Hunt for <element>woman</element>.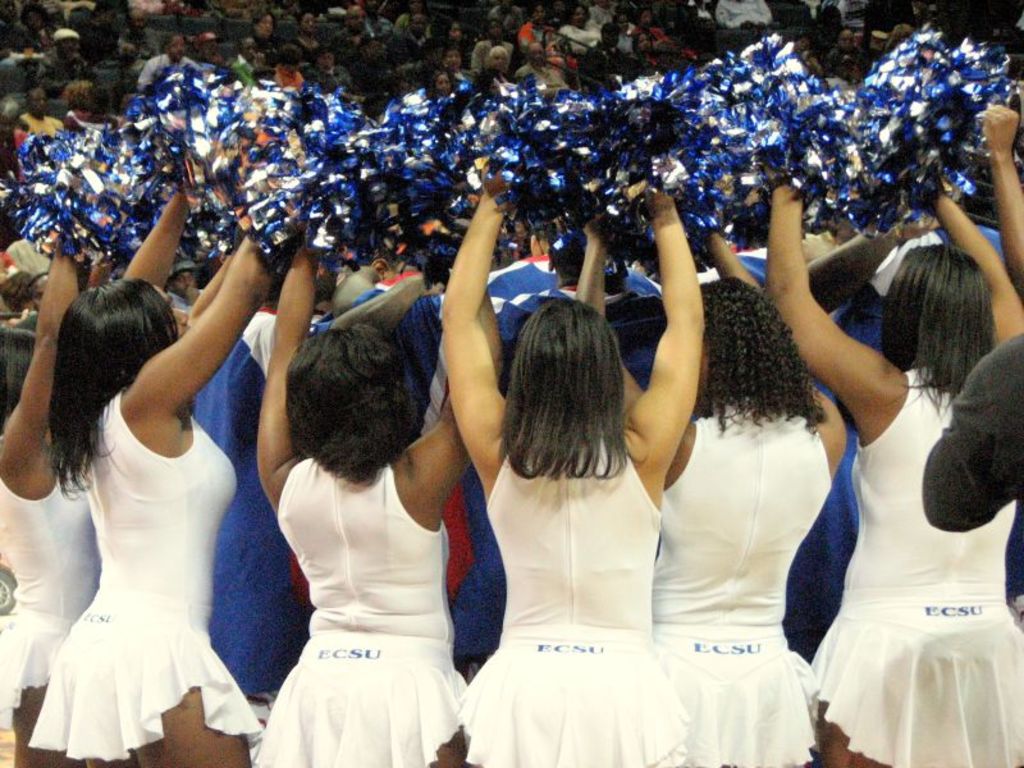
Hunted down at [0, 225, 108, 767].
